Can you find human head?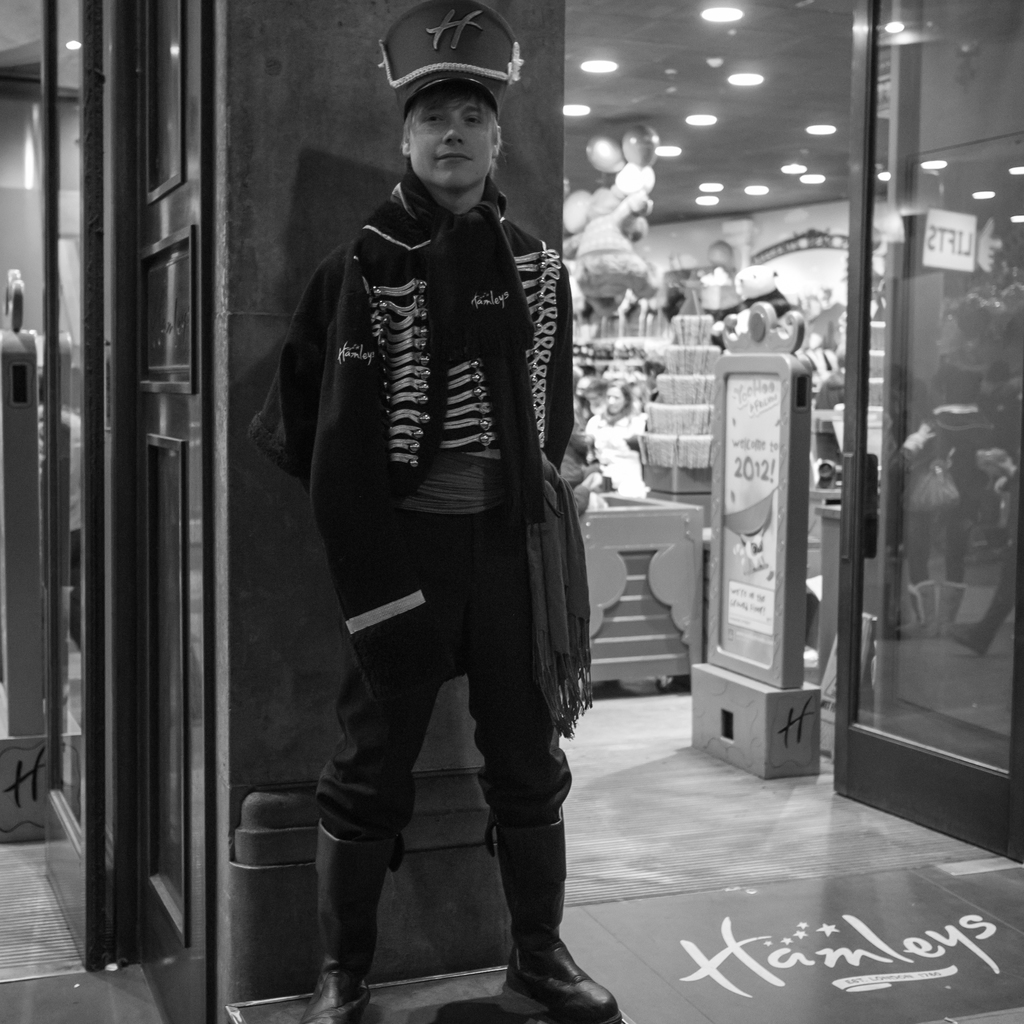
Yes, bounding box: [603,379,631,417].
